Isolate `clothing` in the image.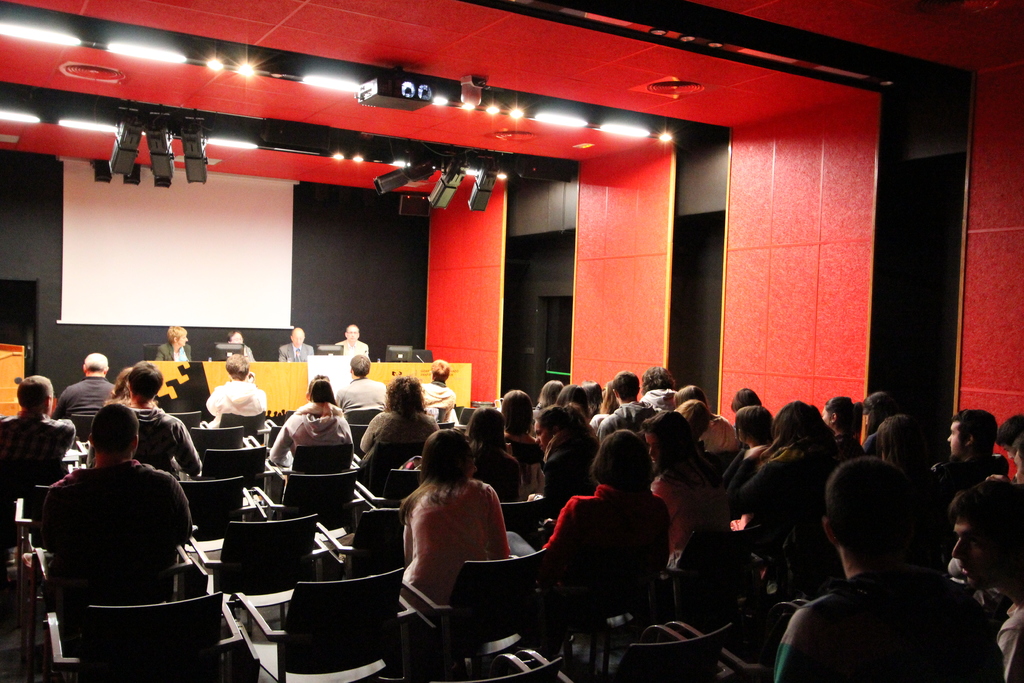
Isolated region: detection(355, 404, 438, 489).
